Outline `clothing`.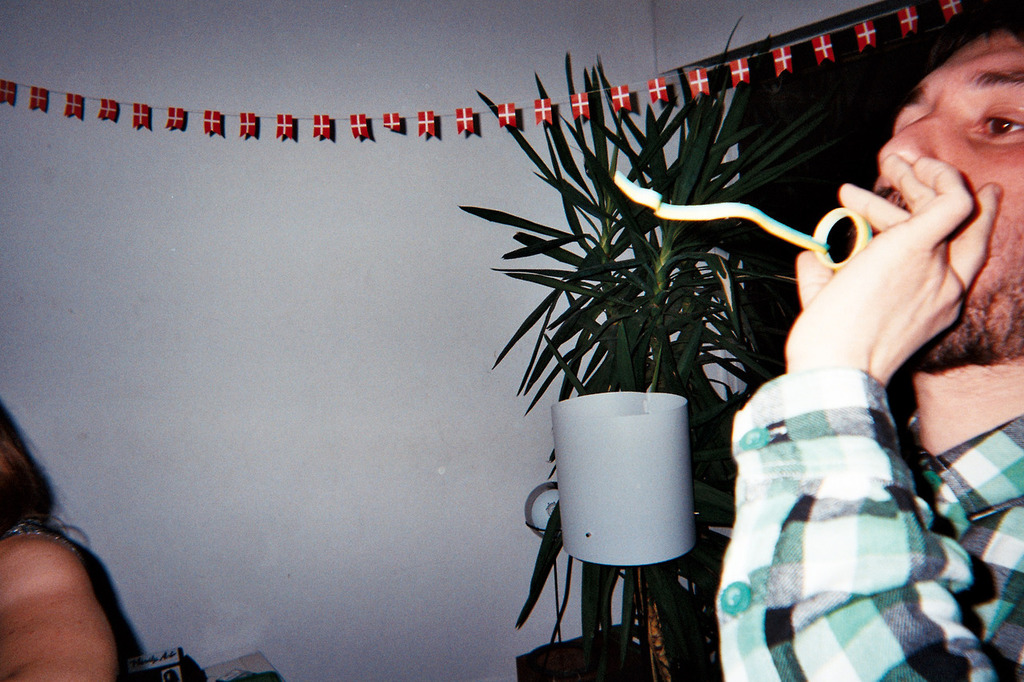
Outline: x1=716, y1=368, x2=1022, y2=681.
